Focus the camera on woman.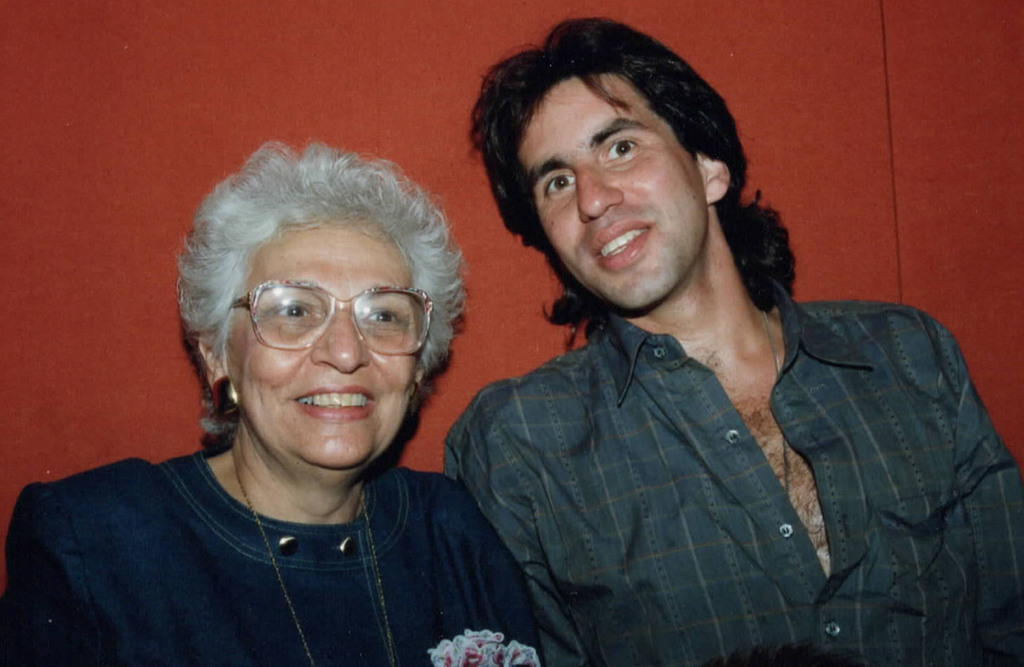
Focus region: crop(32, 117, 567, 666).
